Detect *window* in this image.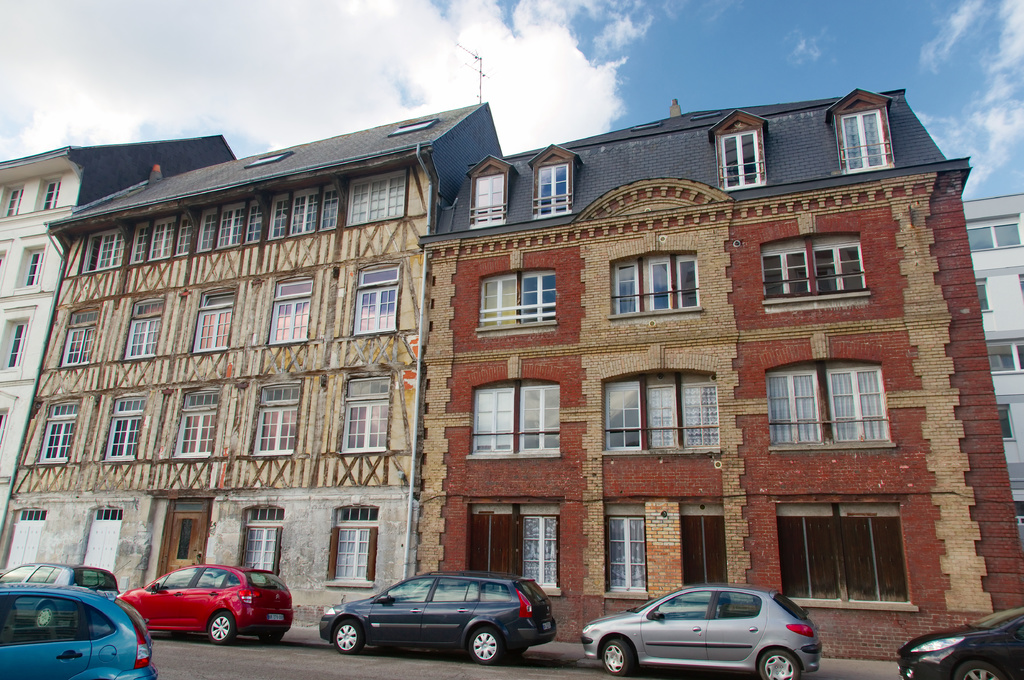
Detection: {"left": 354, "top": 262, "right": 403, "bottom": 333}.
